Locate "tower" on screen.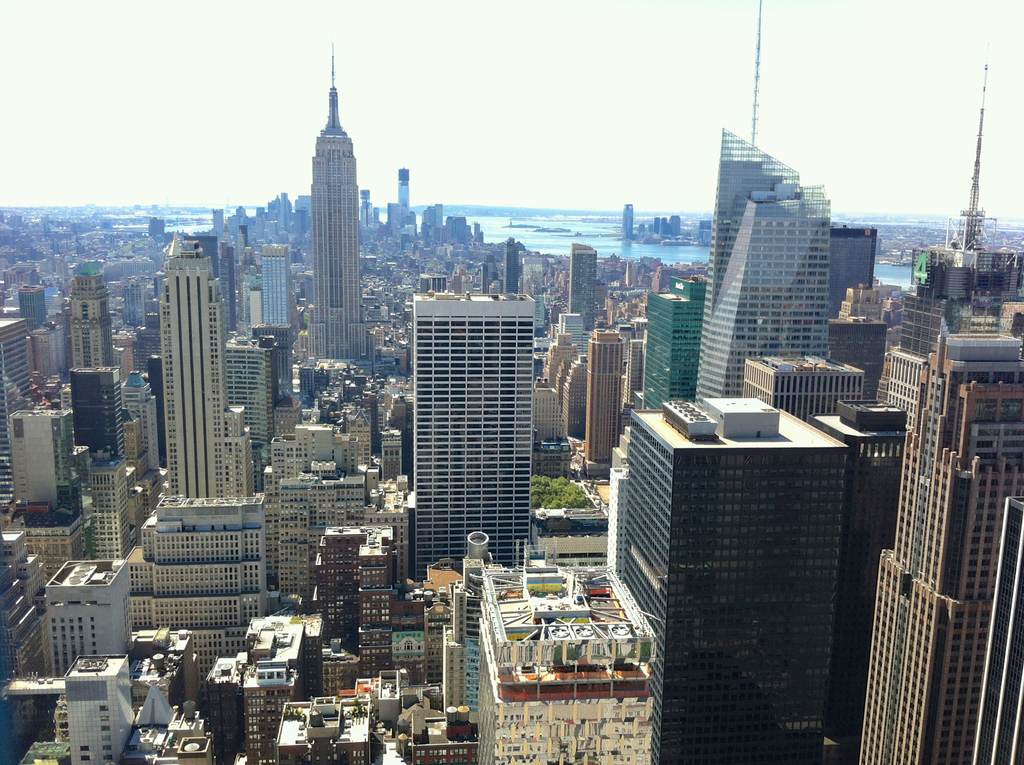
On screen at crop(694, 0, 827, 397).
